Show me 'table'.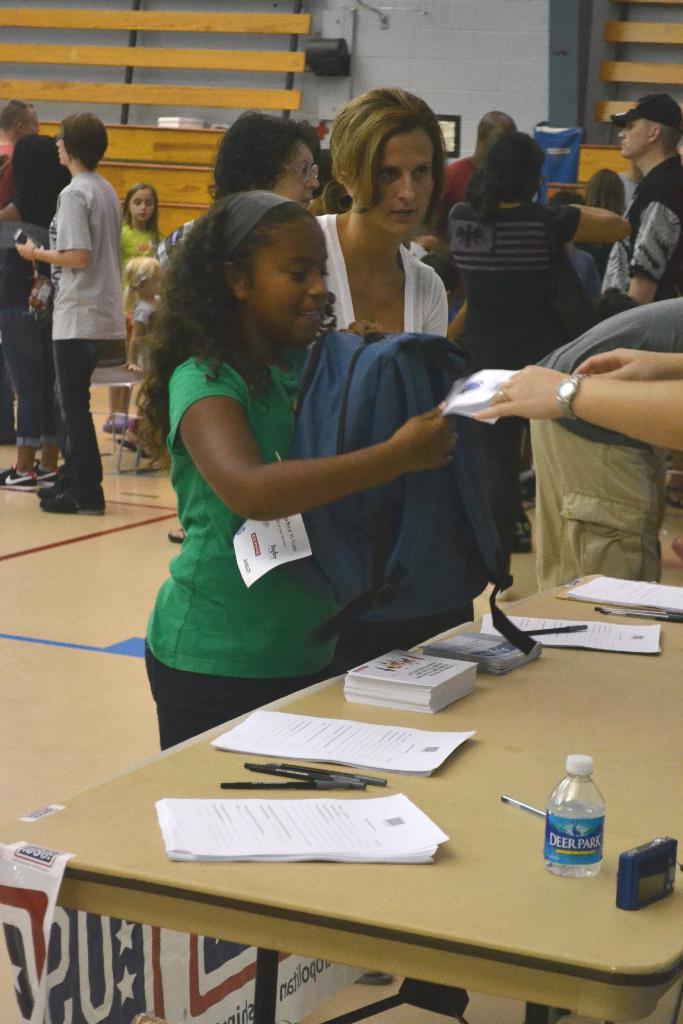
'table' is here: crop(33, 577, 682, 1023).
